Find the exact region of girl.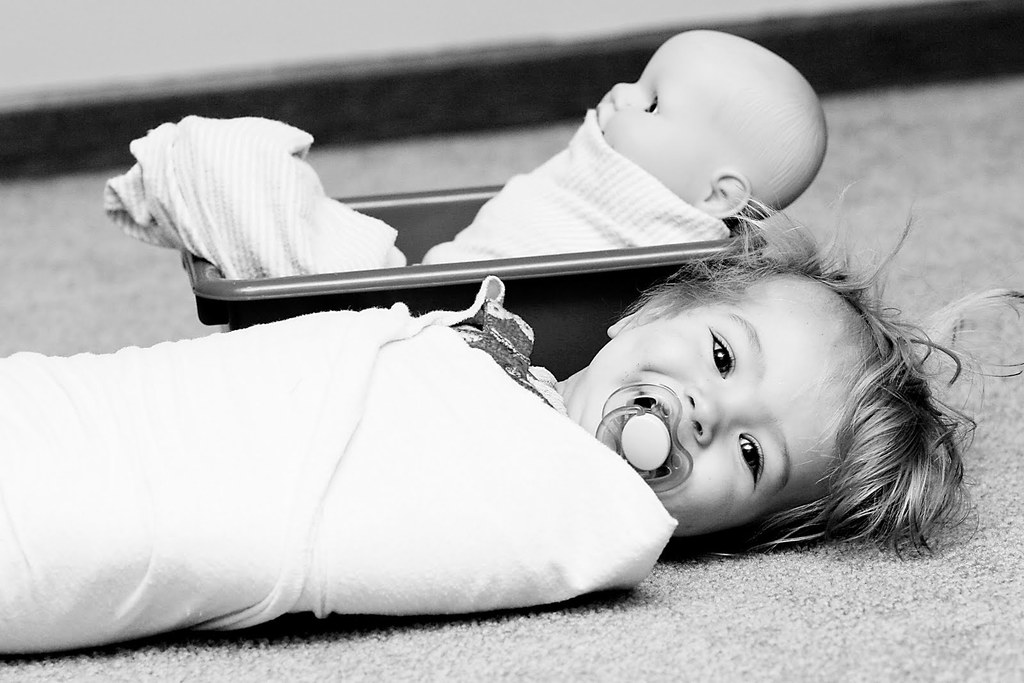
Exact region: bbox=[0, 179, 1022, 653].
